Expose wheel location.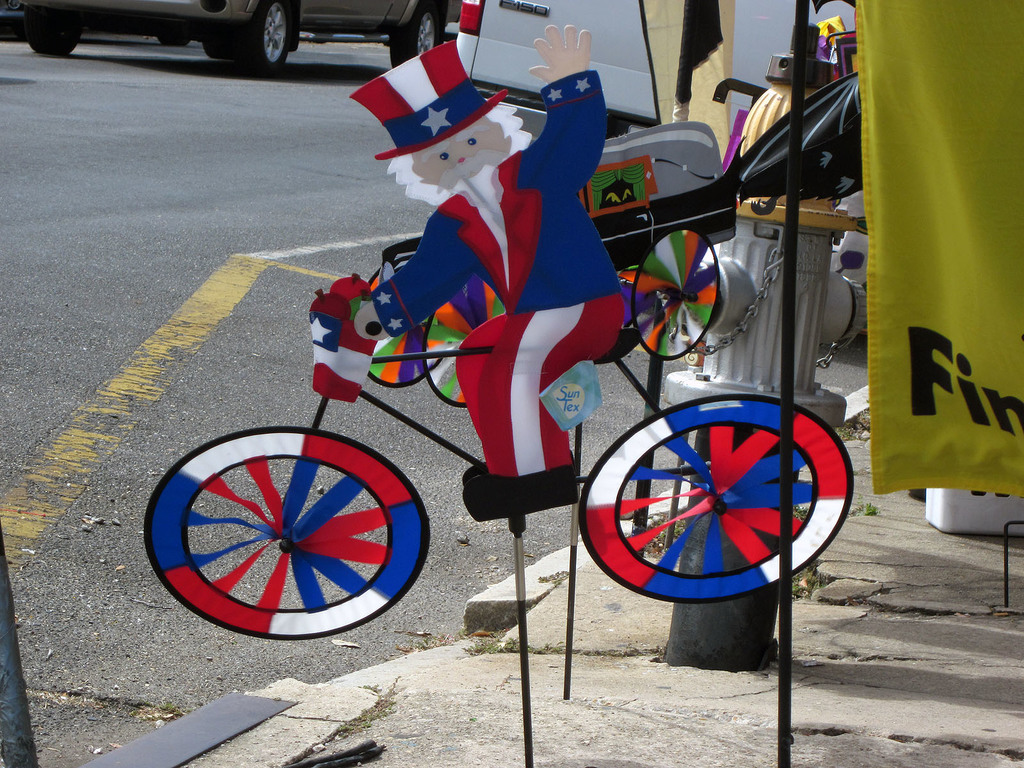
Exposed at Rect(422, 278, 508, 403).
